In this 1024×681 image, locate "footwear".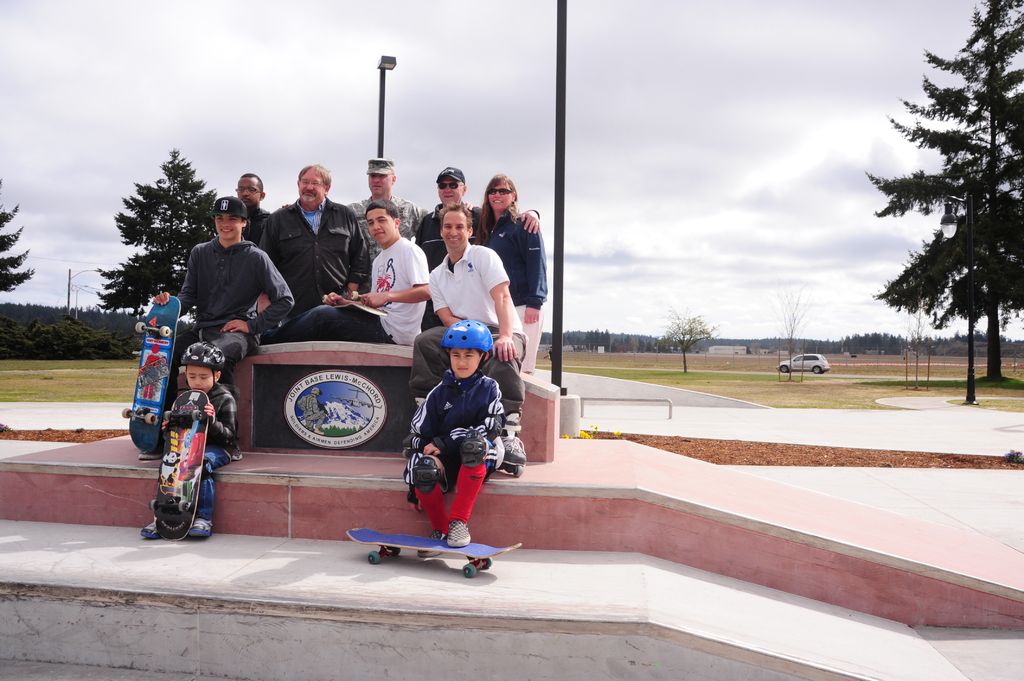
Bounding box: x1=428, y1=528, x2=444, y2=550.
